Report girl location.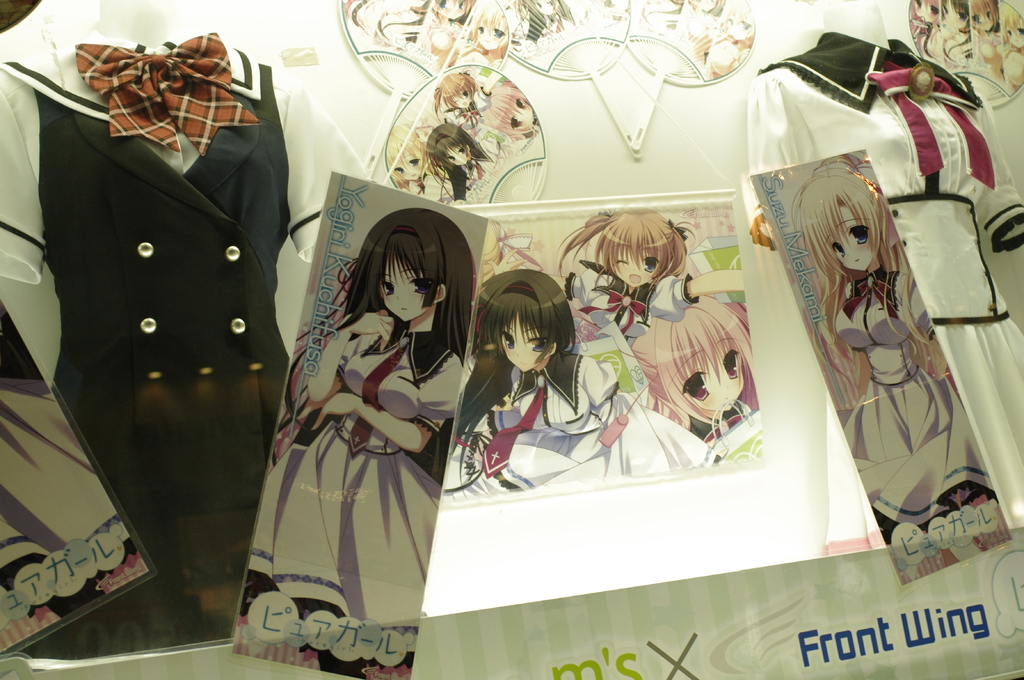
Report: rect(390, 130, 451, 197).
